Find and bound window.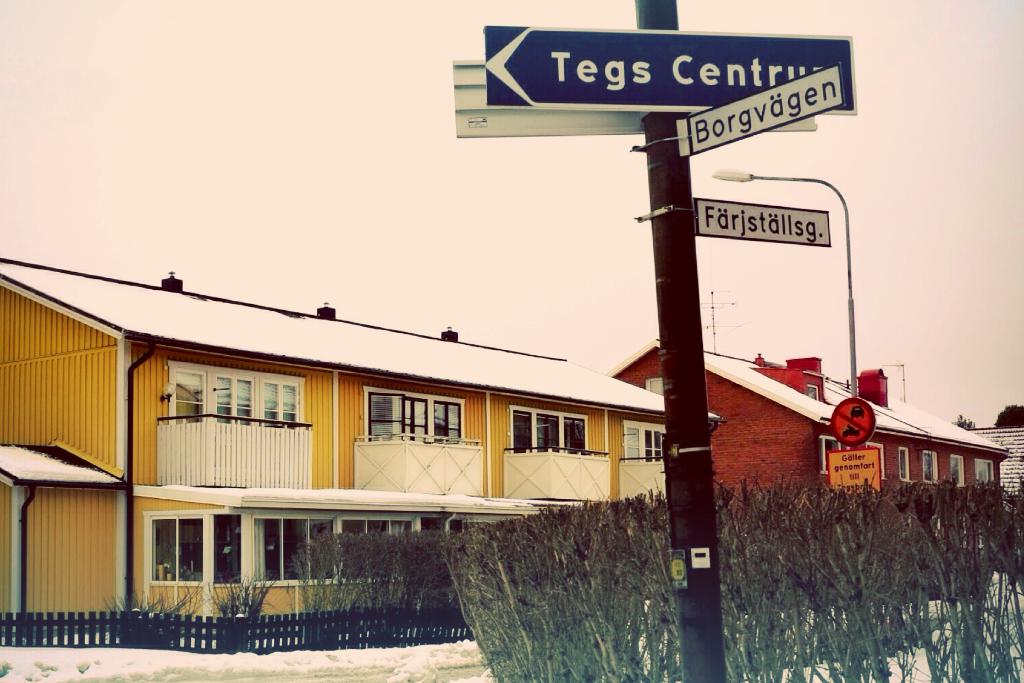
Bound: <region>899, 448, 911, 479</region>.
